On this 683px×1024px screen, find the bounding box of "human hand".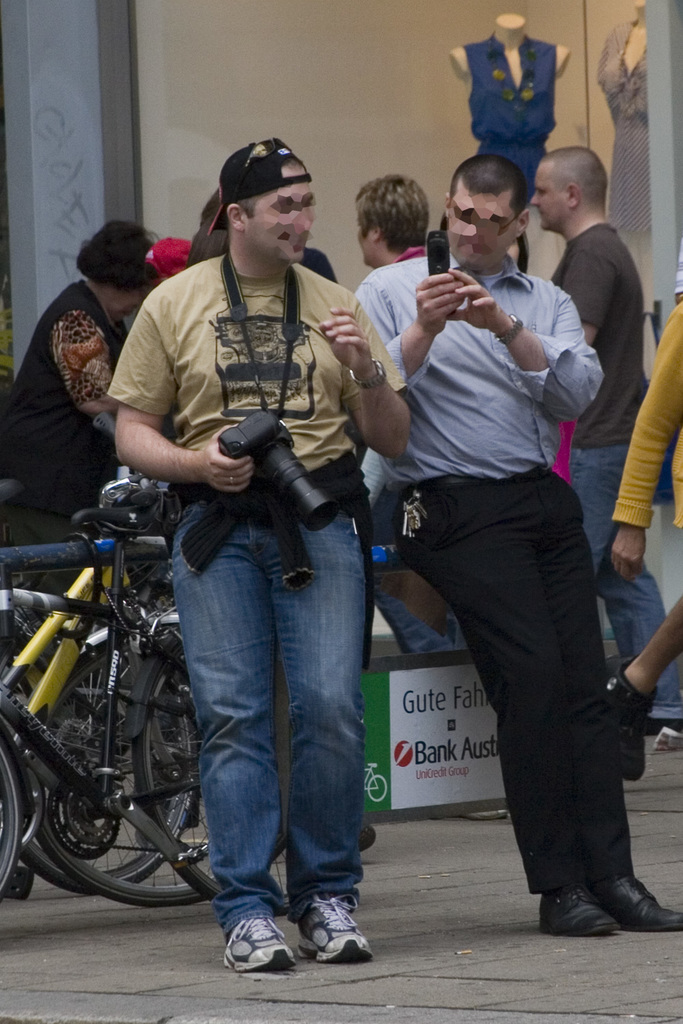
Bounding box: <bbox>604, 521, 647, 586</bbox>.
